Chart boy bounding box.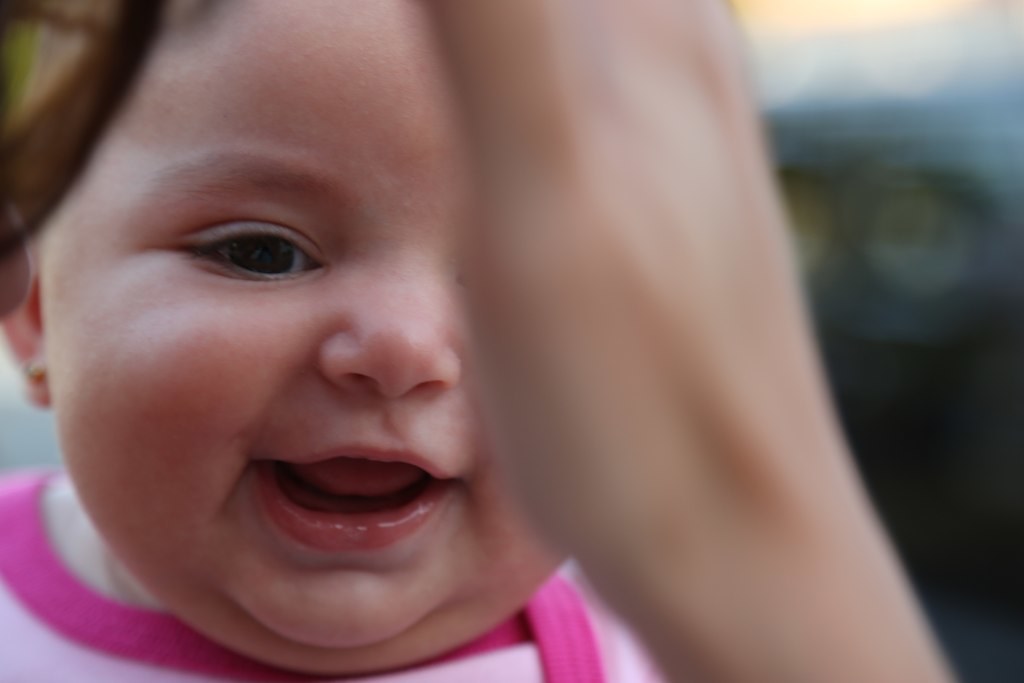
Charted: (left=0, top=0, right=672, bottom=682).
